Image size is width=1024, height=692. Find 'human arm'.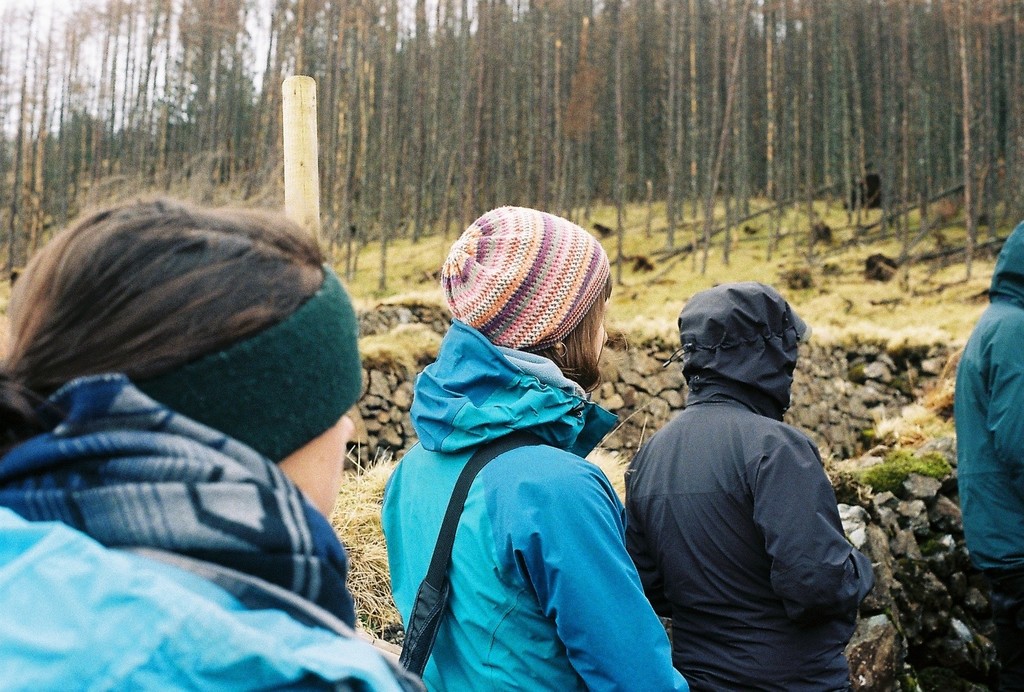
(x1=508, y1=447, x2=693, y2=686).
